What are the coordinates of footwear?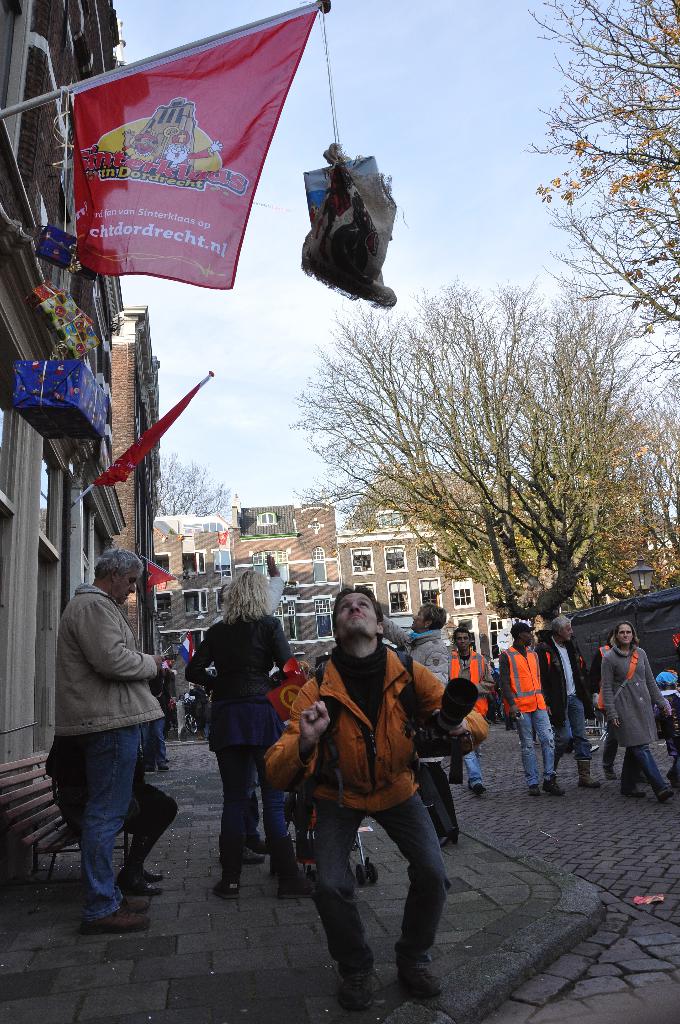
select_region(127, 893, 147, 910).
